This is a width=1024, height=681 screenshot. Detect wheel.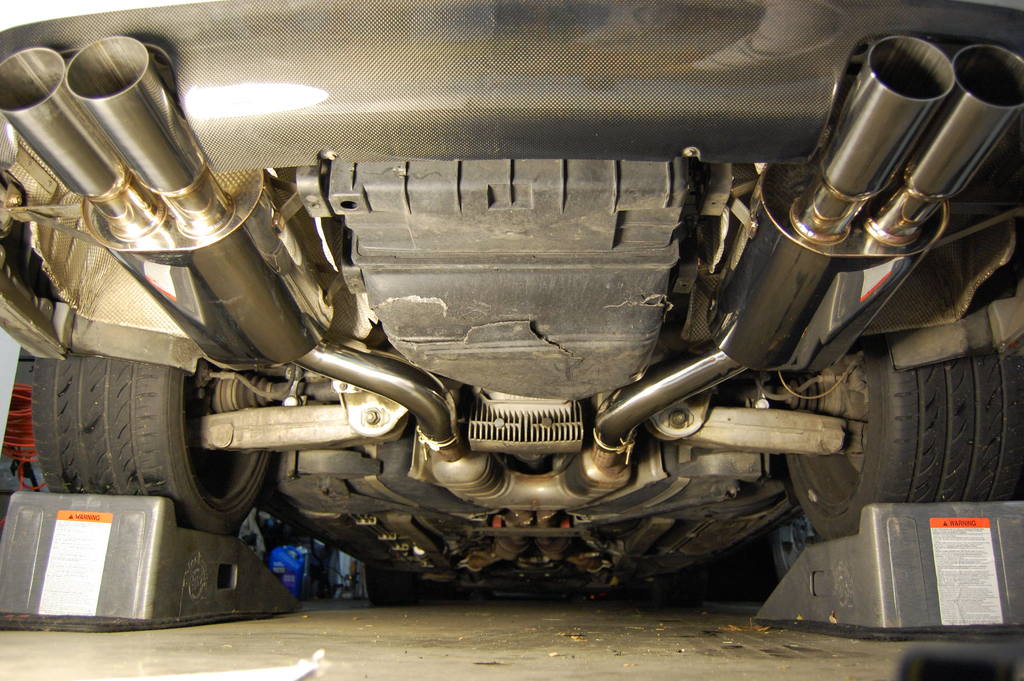
l=27, t=351, r=277, b=539.
